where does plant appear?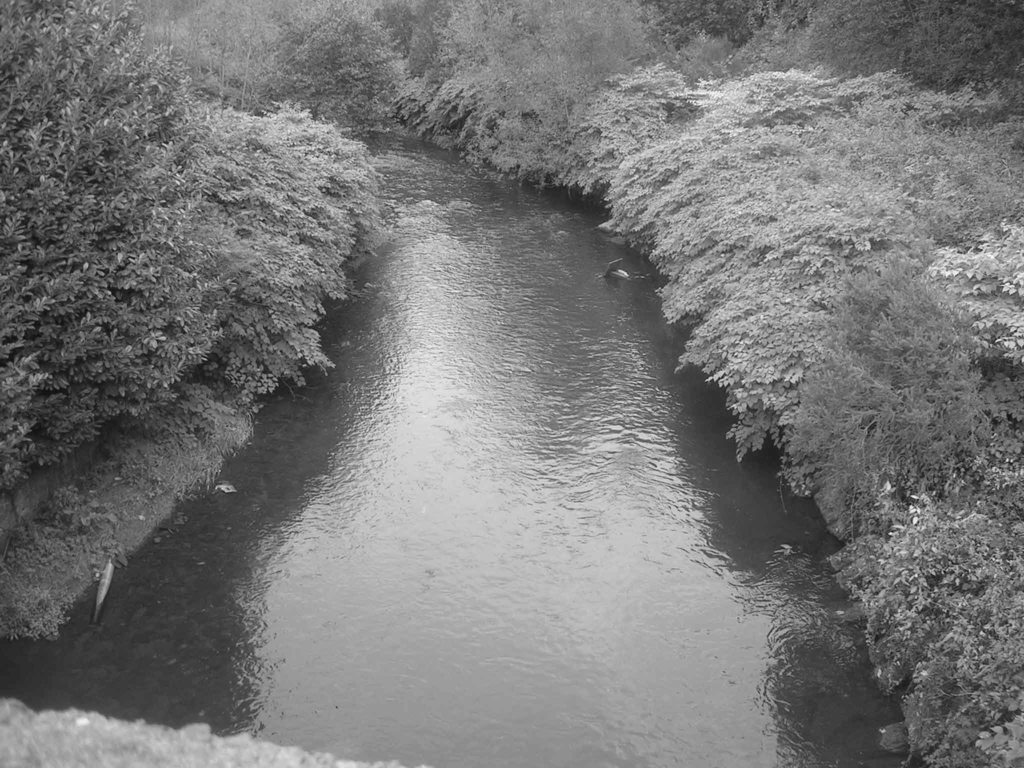
Appears at left=111, top=378, right=235, bottom=447.
